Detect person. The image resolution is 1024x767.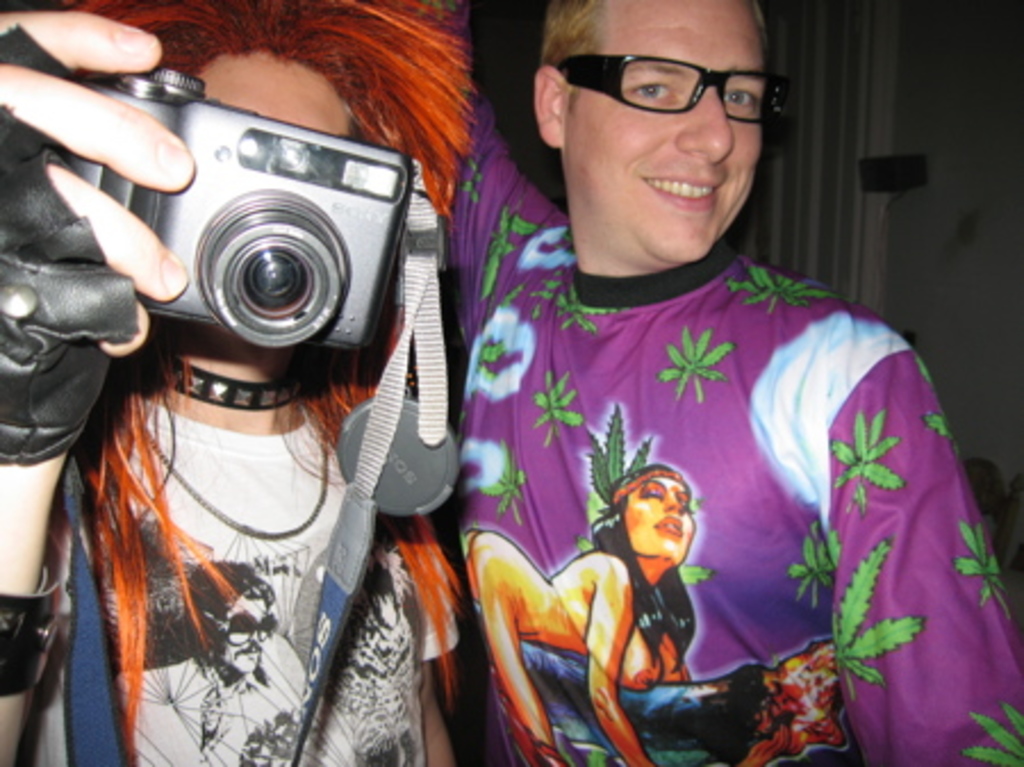
[left=444, top=0, right=1022, bottom=765].
